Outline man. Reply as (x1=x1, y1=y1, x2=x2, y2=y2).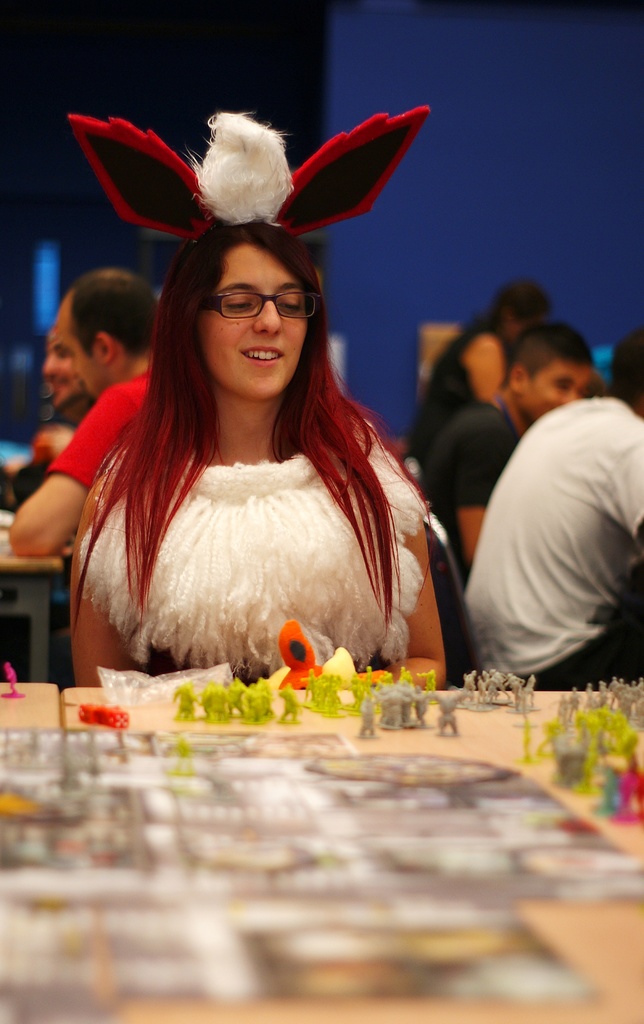
(x1=422, y1=323, x2=597, y2=582).
